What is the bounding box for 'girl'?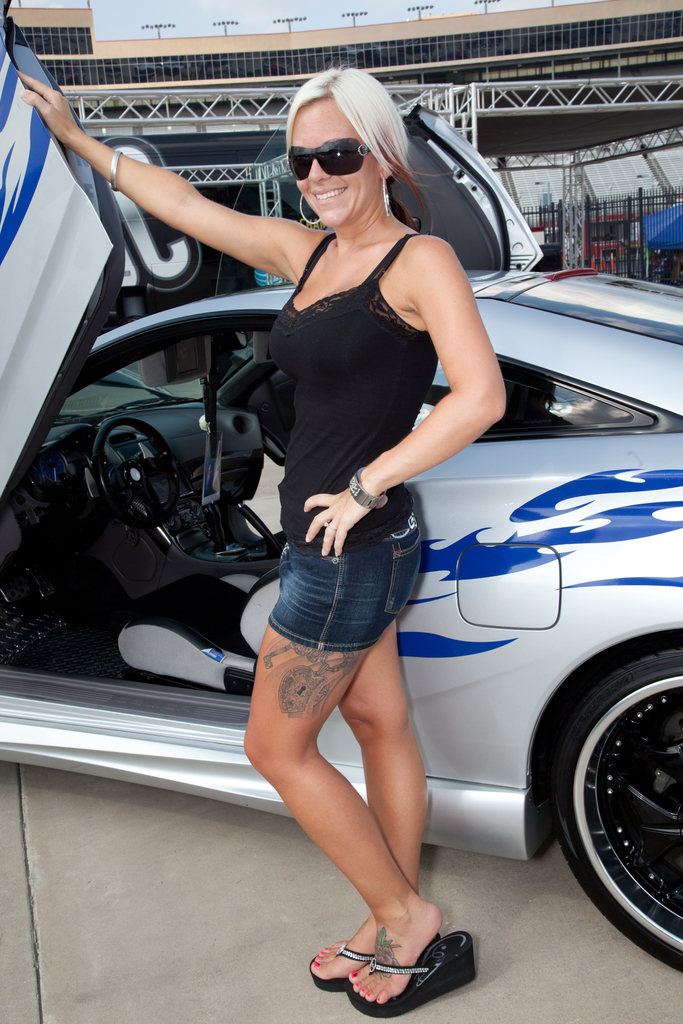
<region>12, 68, 509, 1022</region>.
